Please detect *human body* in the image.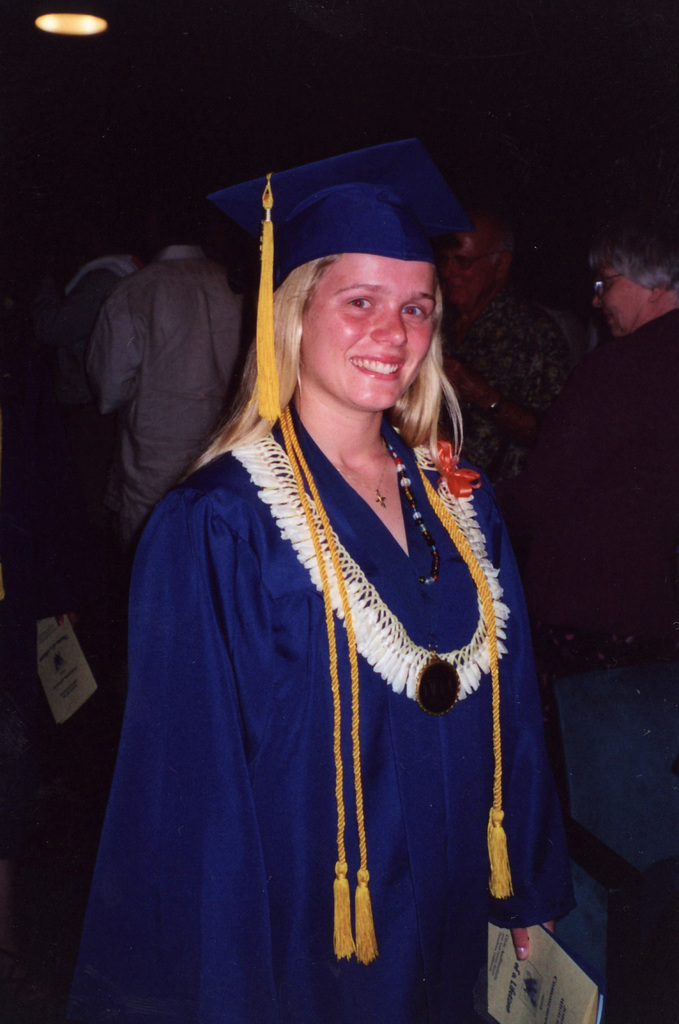
75, 220, 253, 627.
